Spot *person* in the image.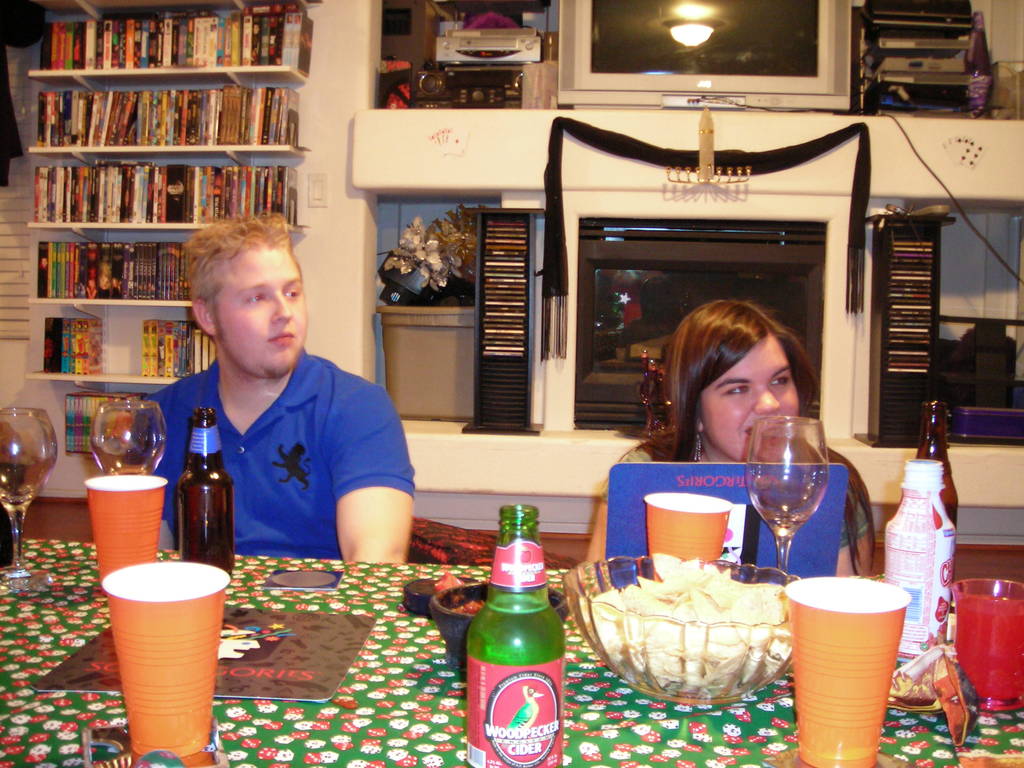
*person* found at (586, 294, 886, 577).
